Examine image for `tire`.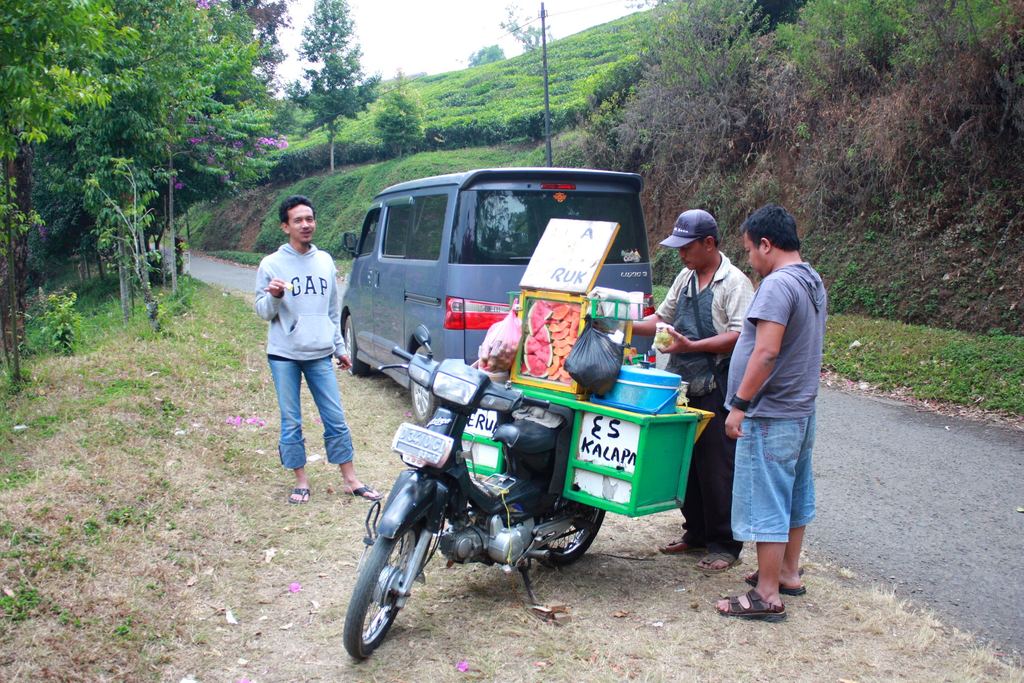
Examination result: 342:513:436:666.
